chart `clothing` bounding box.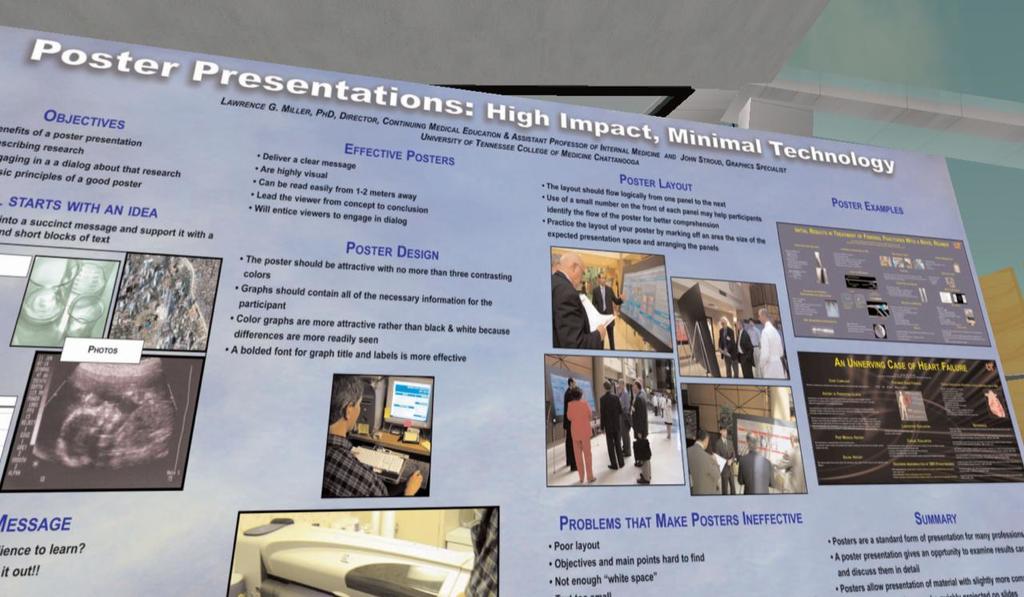
Charted: (left=546, top=266, right=604, bottom=350).
